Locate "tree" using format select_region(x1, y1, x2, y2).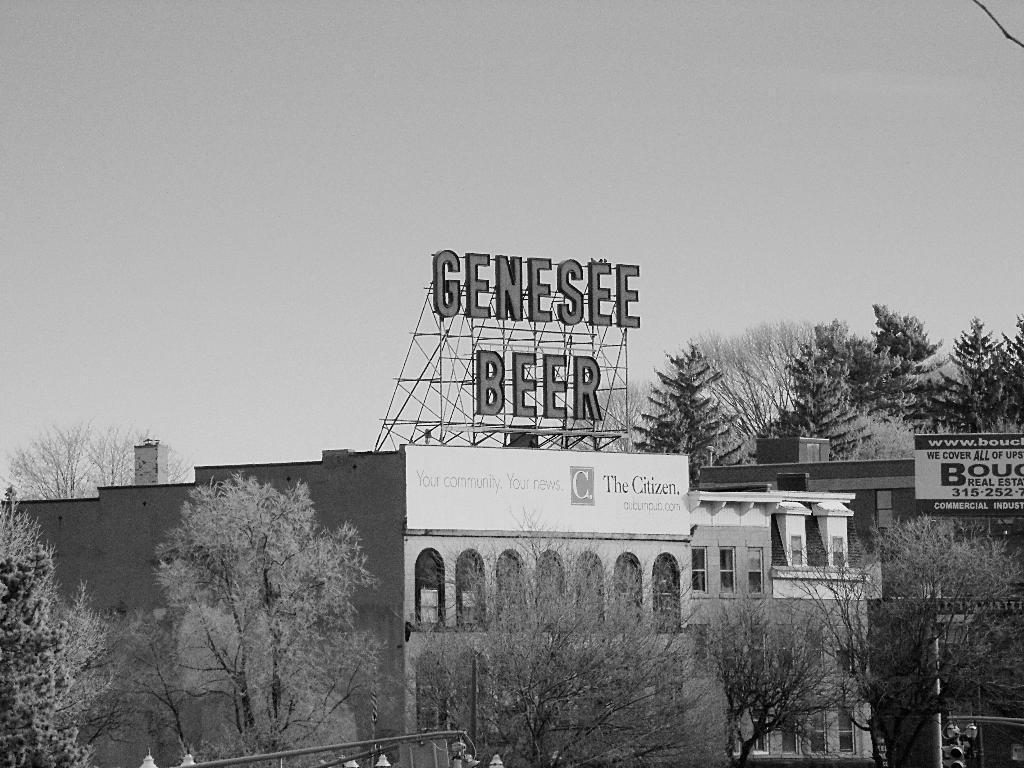
select_region(774, 511, 1023, 767).
